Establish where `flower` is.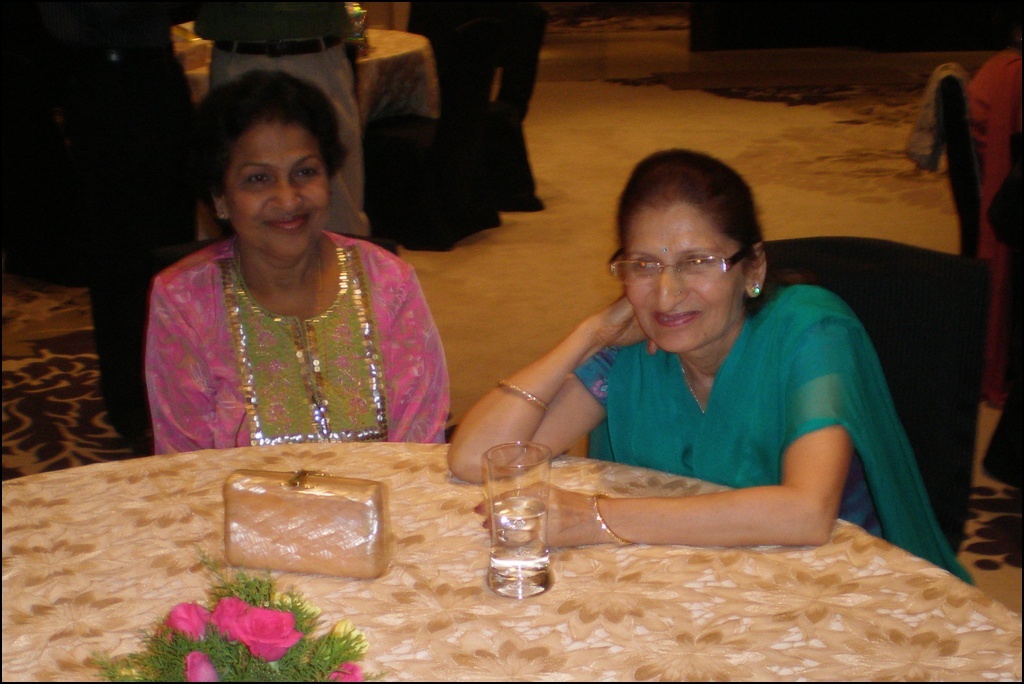
Established at x1=206, y1=594, x2=248, y2=638.
